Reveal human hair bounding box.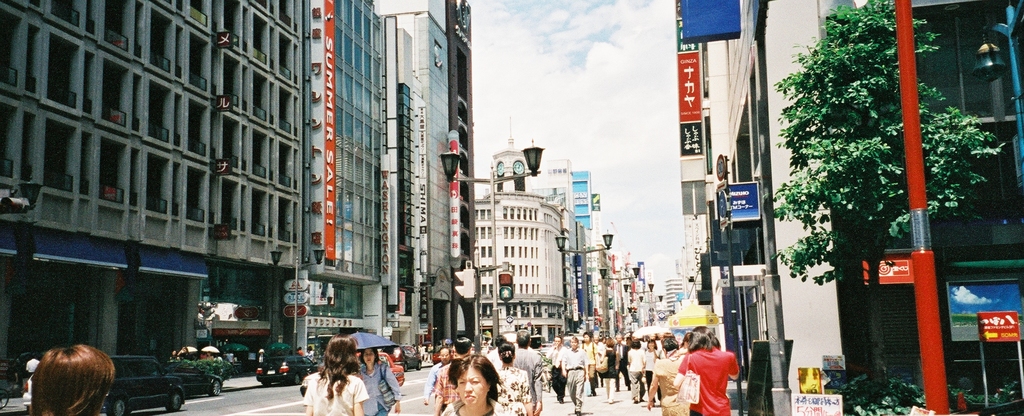
Revealed: crop(448, 351, 500, 394).
